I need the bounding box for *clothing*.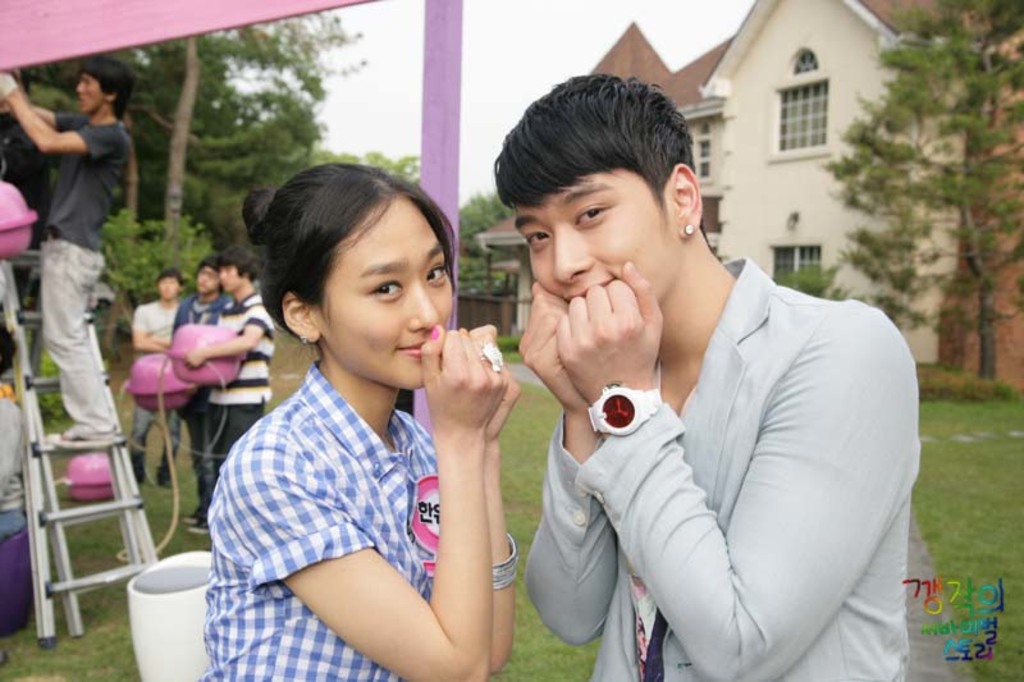
Here it is: left=197, top=356, right=410, bottom=681.
